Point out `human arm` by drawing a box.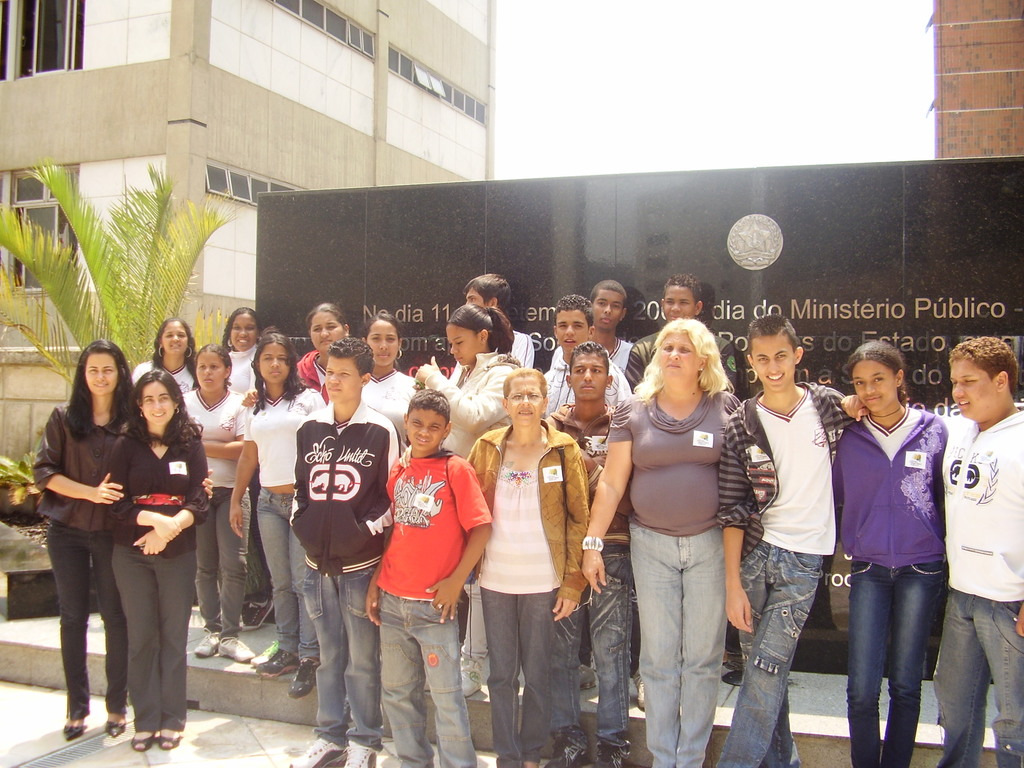
detection(567, 458, 631, 605).
